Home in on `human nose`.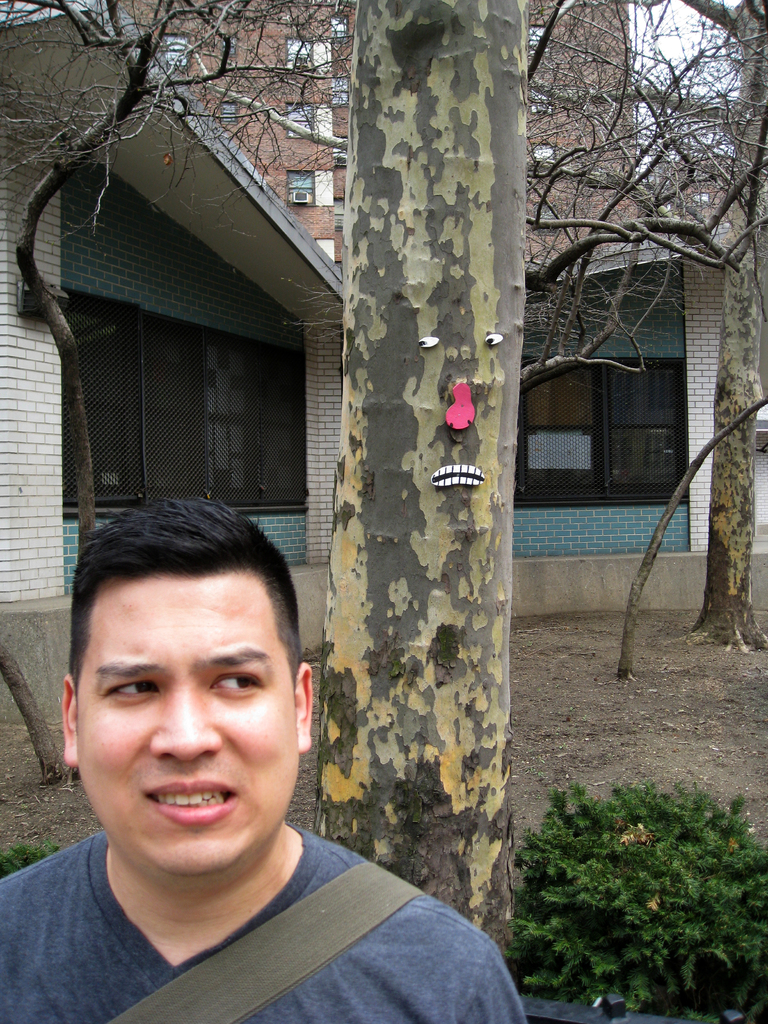
Homed in at x1=152 y1=687 x2=219 y2=760.
